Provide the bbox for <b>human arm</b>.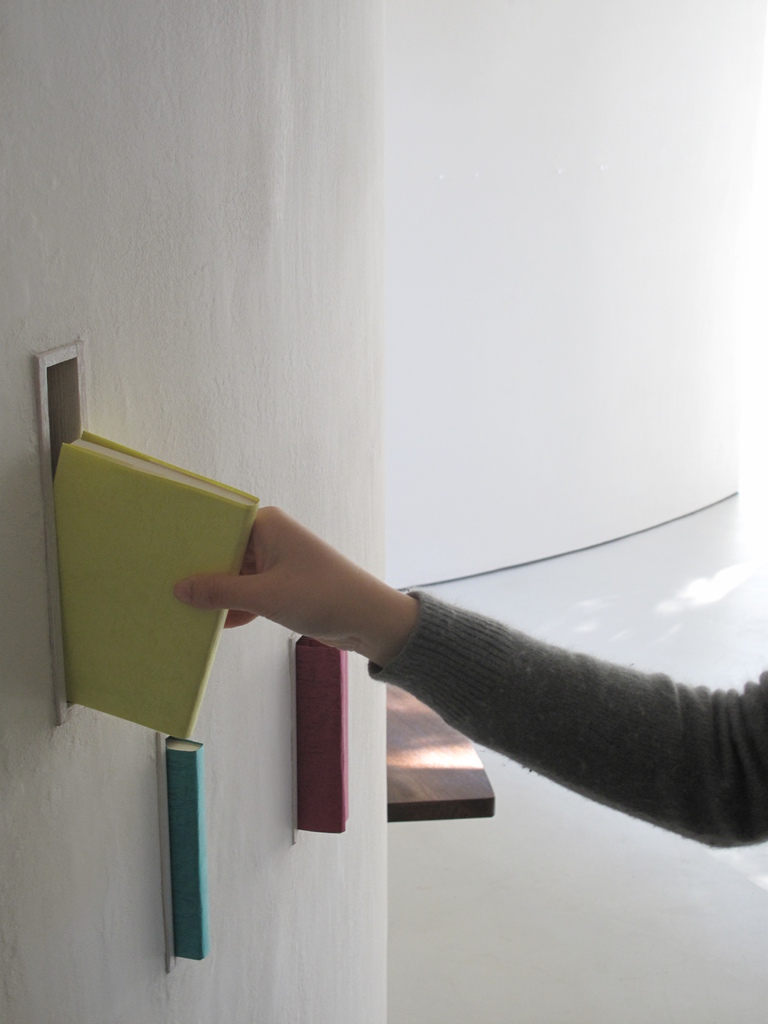
pyautogui.locateOnScreen(197, 506, 767, 843).
